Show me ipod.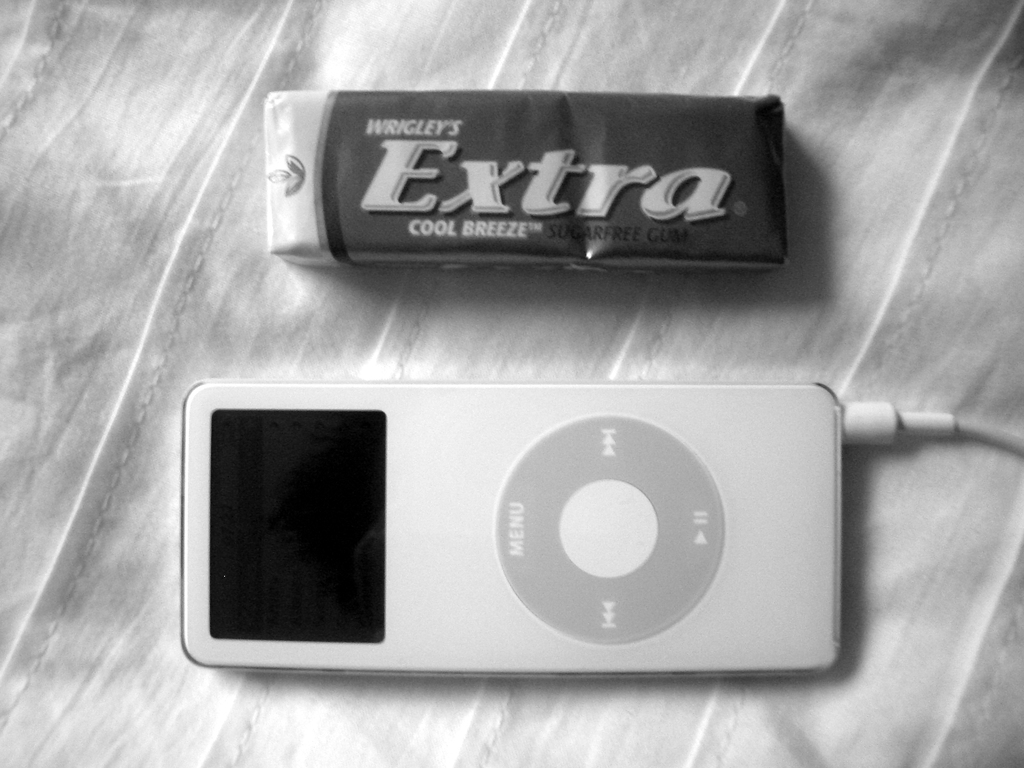
ipod is here: bbox=(181, 383, 849, 679).
